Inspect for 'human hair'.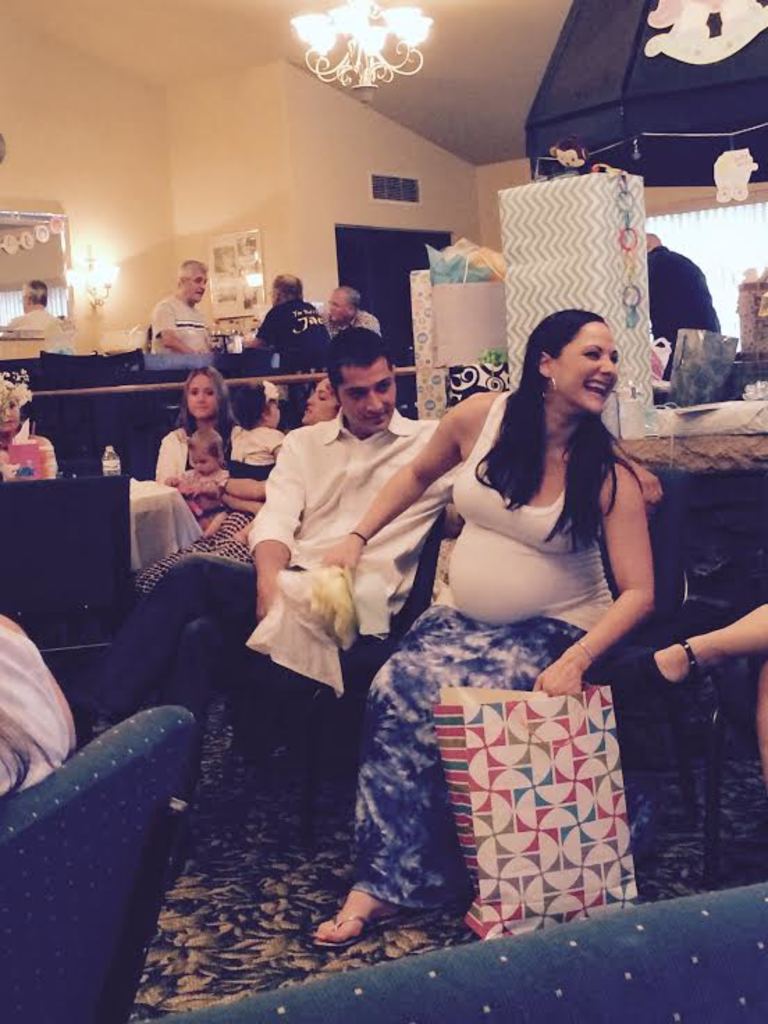
Inspection: <box>174,259,207,281</box>.
